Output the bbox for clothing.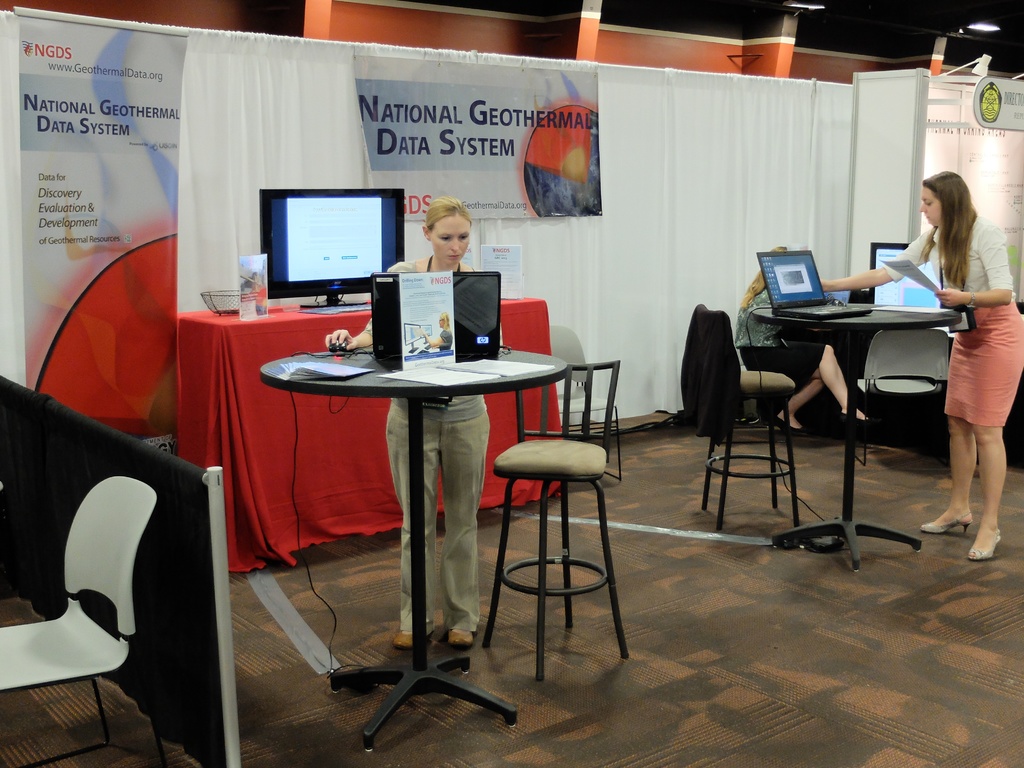
select_region(732, 285, 828, 390).
